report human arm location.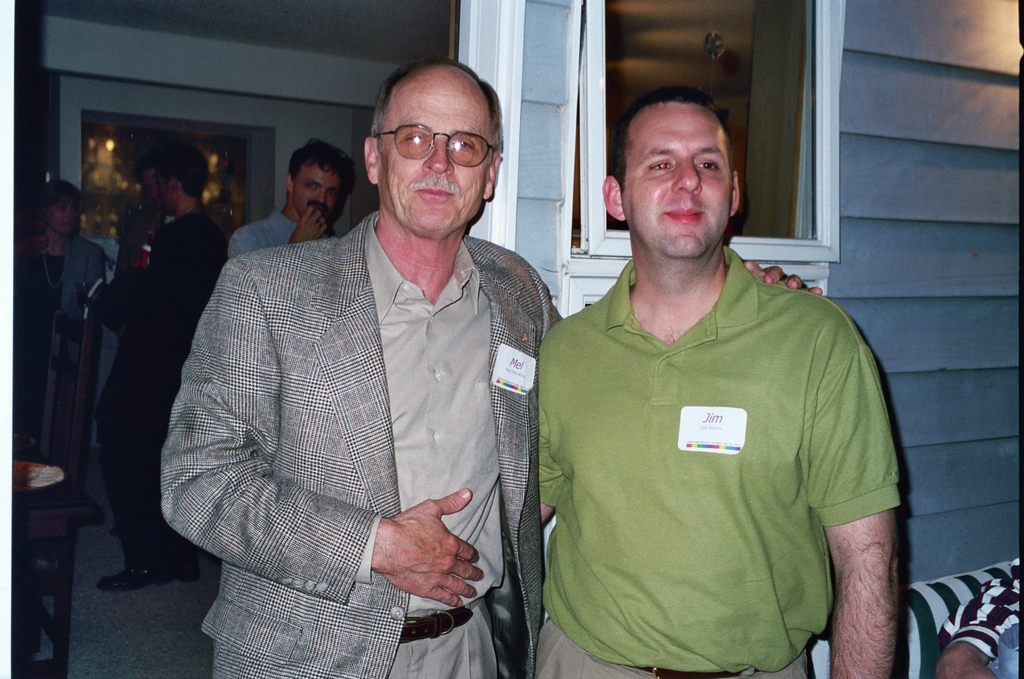
Report: [left=817, top=296, right=898, bottom=678].
